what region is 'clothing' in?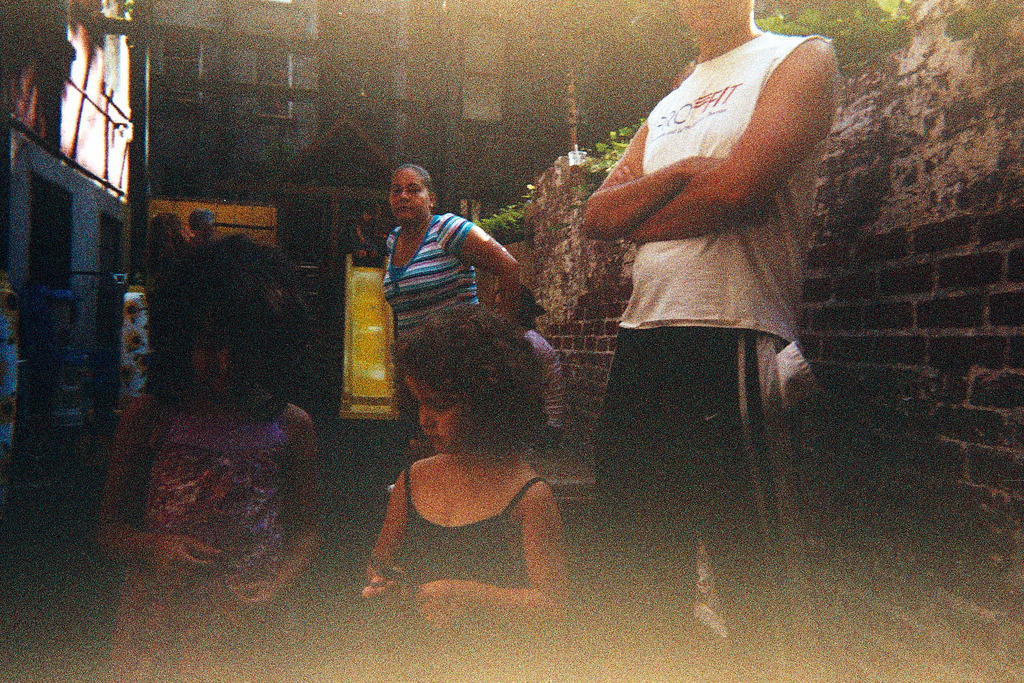
109:400:291:677.
